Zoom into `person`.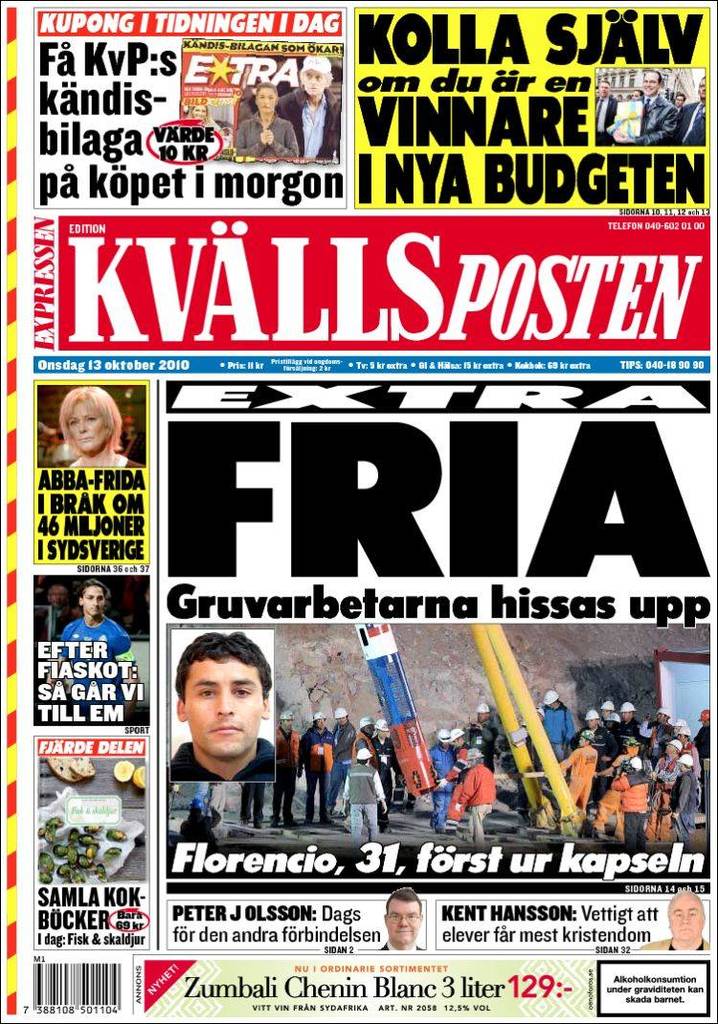
Zoom target: bbox=(600, 698, 617, 723).
